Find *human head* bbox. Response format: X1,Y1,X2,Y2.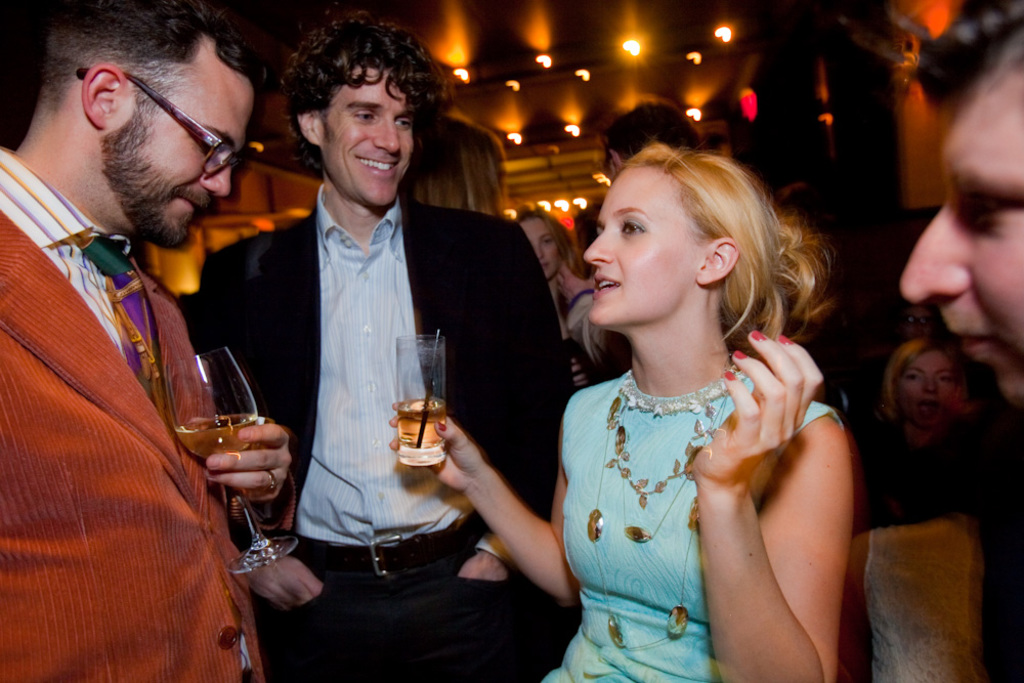
897,300,943,341.
